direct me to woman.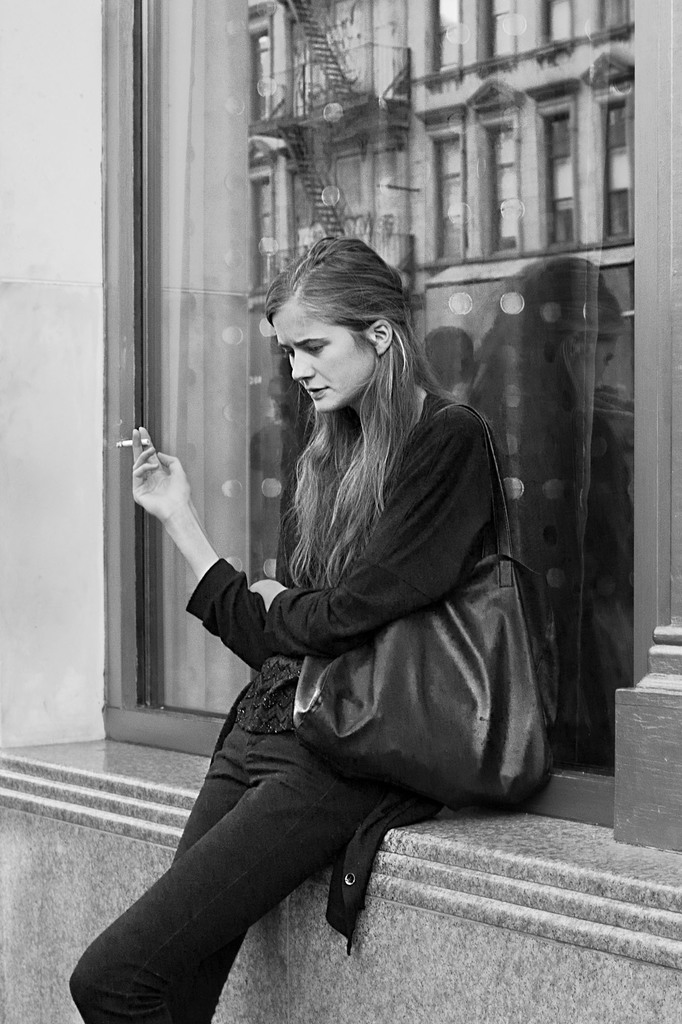
Direction: x1=128 y1=232 x2=541 y2=964.
